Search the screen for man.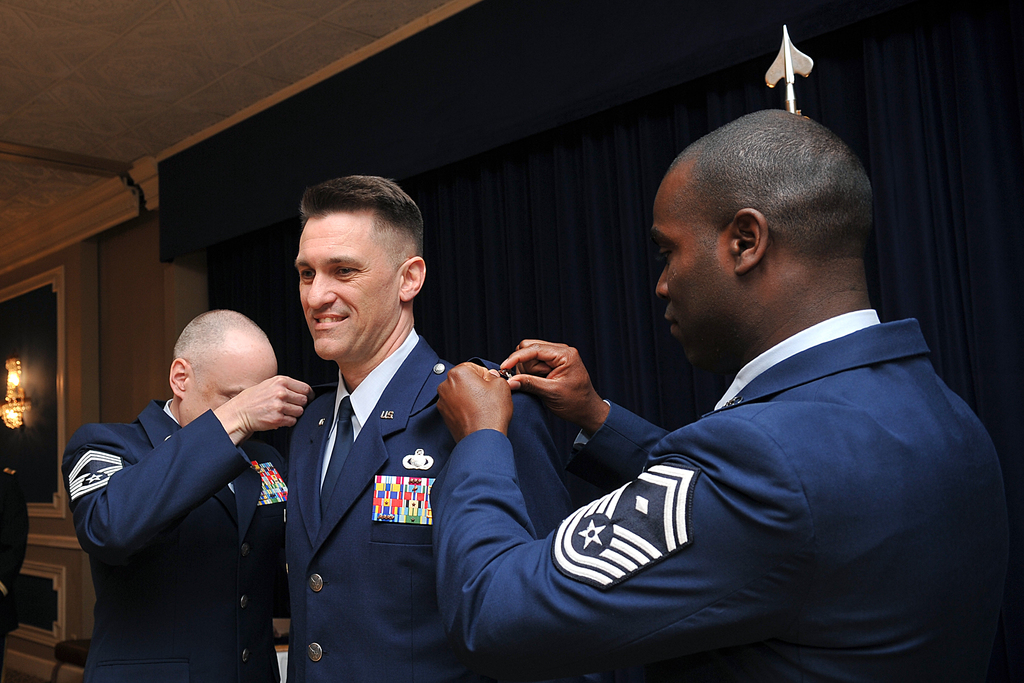
Found at 61/308/318/682.
